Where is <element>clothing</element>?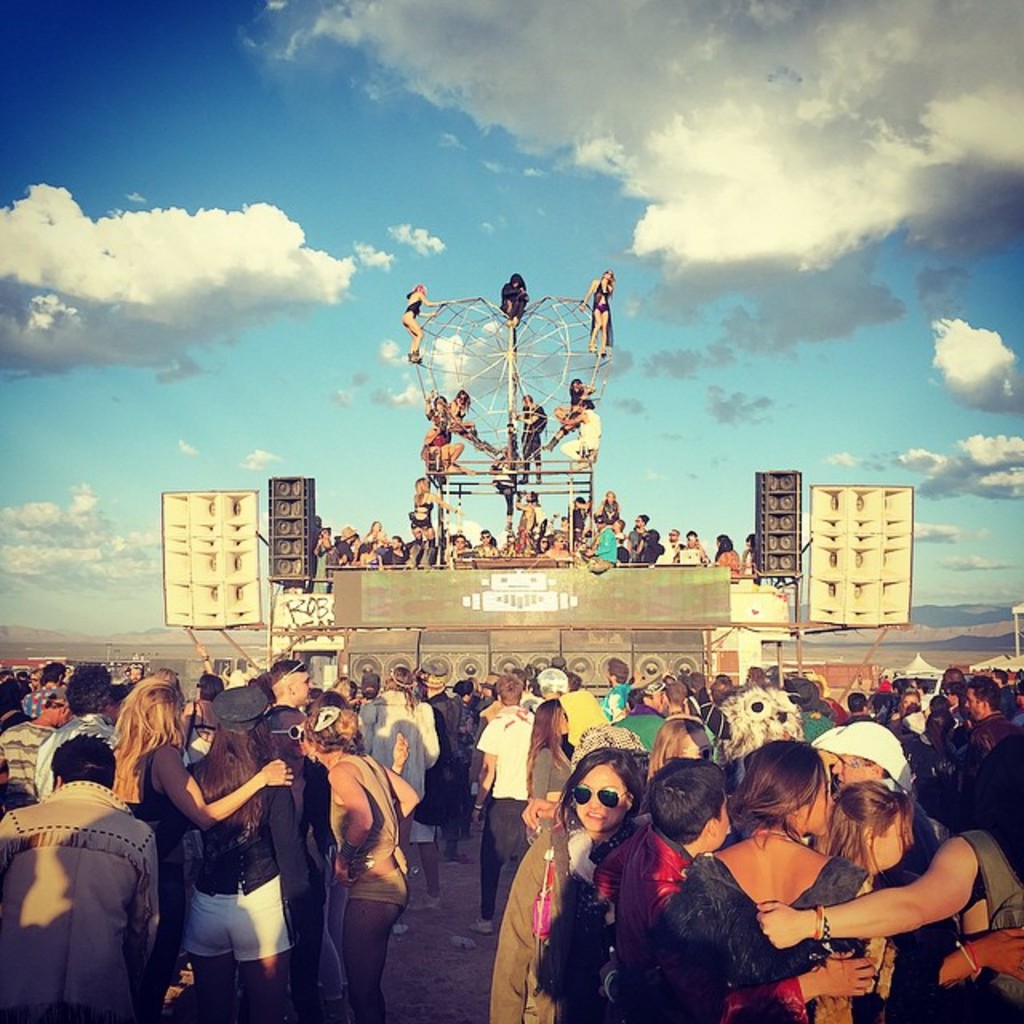
(left=502, top=280, right=525, bottom=334).
